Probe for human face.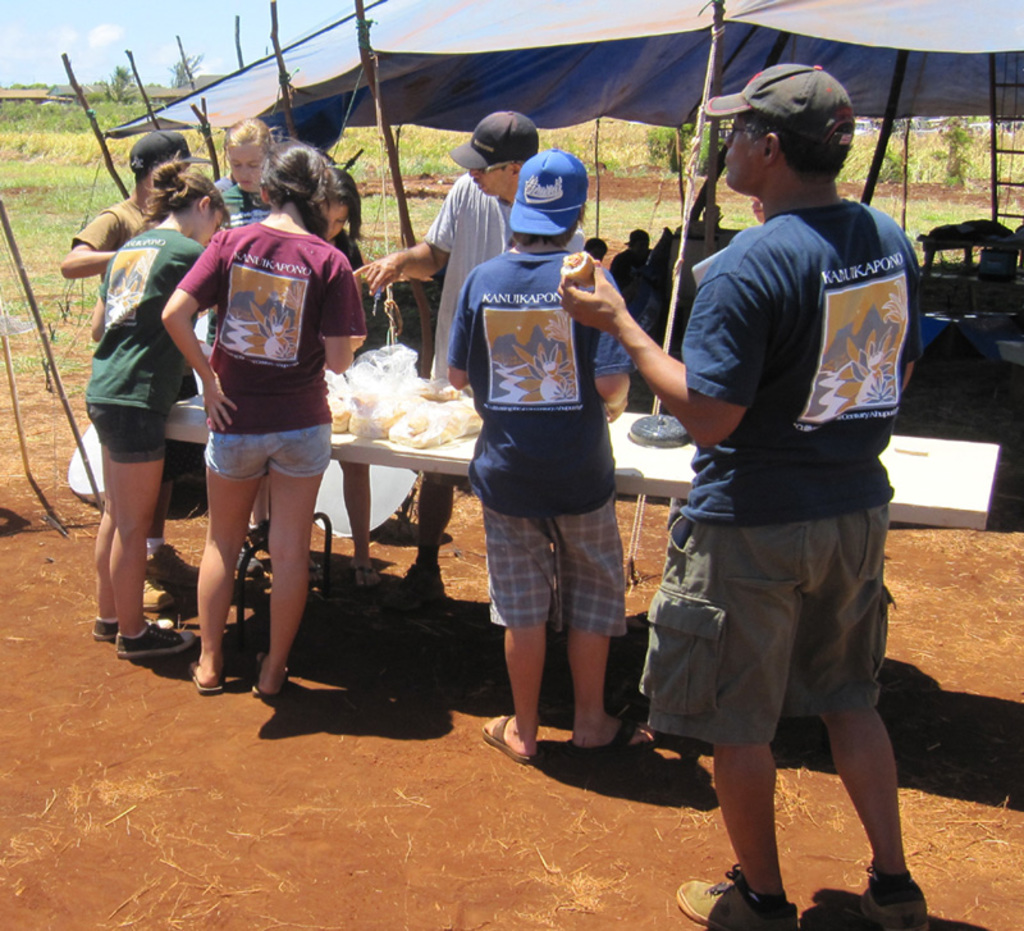
Probe result: bbox=[228, 151, 271, 190].
